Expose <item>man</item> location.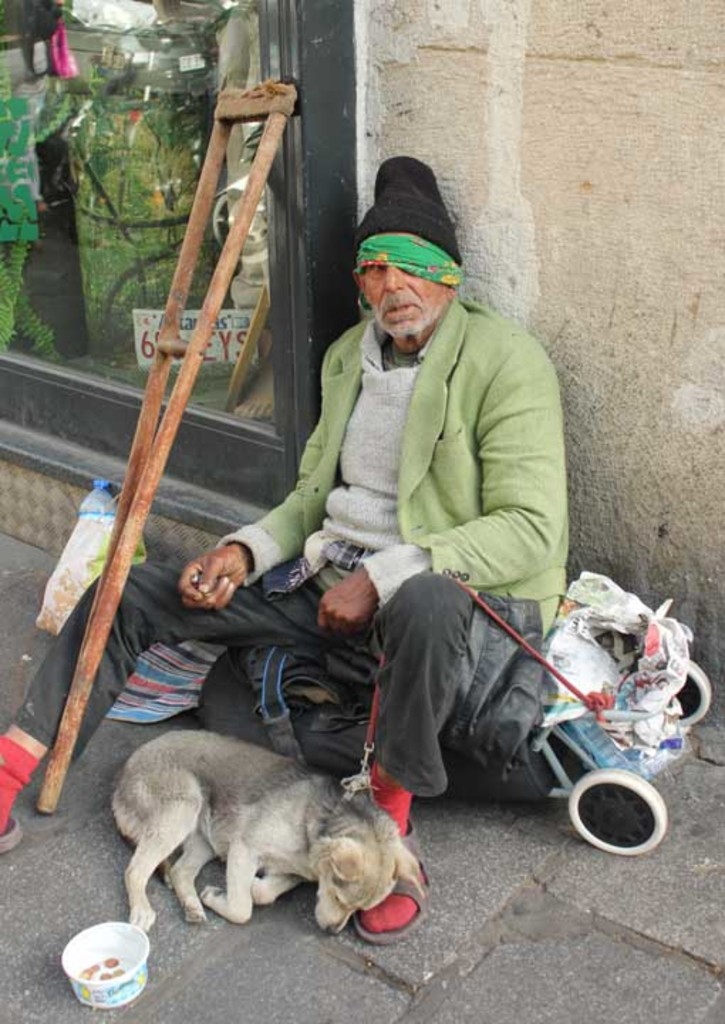
Exposed at 0 168 589 892.
